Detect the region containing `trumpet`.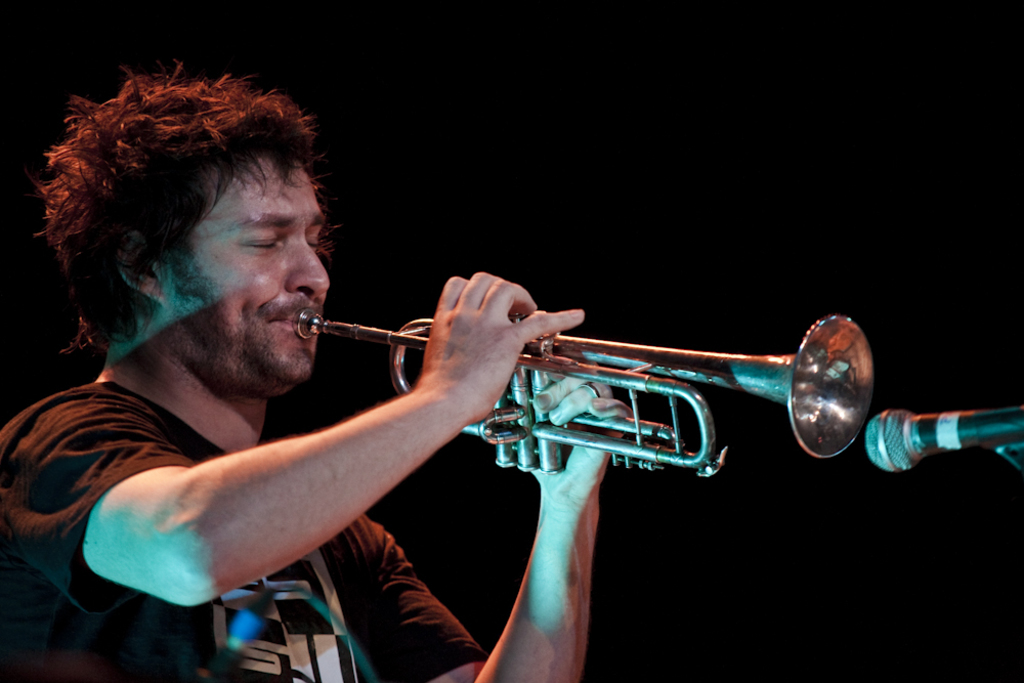
[293,308,873,471].
